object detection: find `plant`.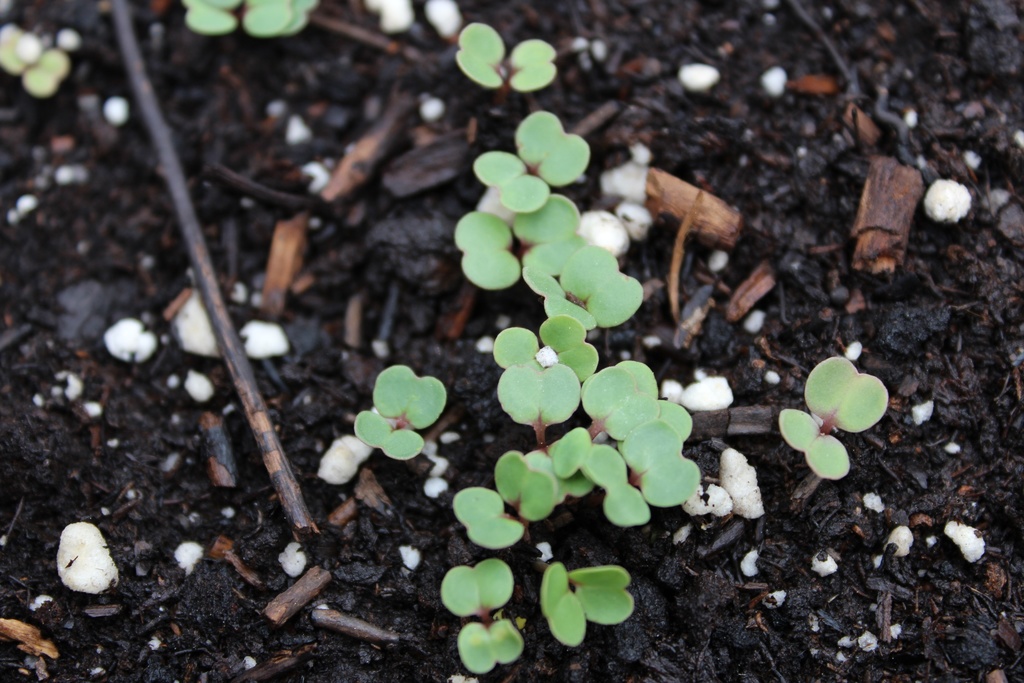
left=490, top=308, right=601, bottom=435.
